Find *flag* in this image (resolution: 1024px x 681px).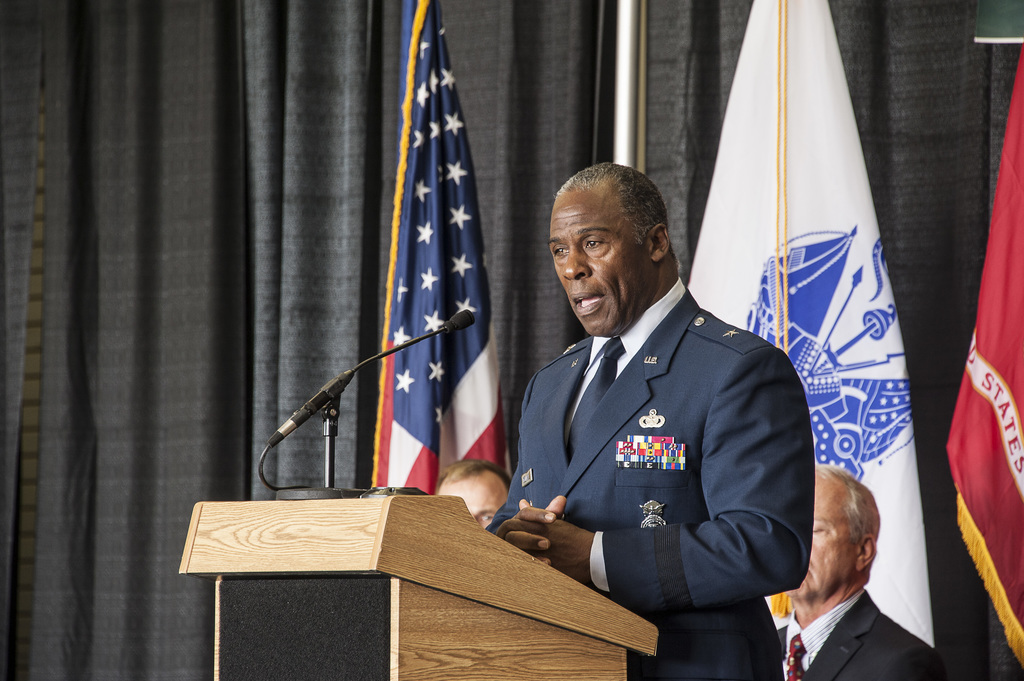
bbox=[365, 0, 511, 495].
